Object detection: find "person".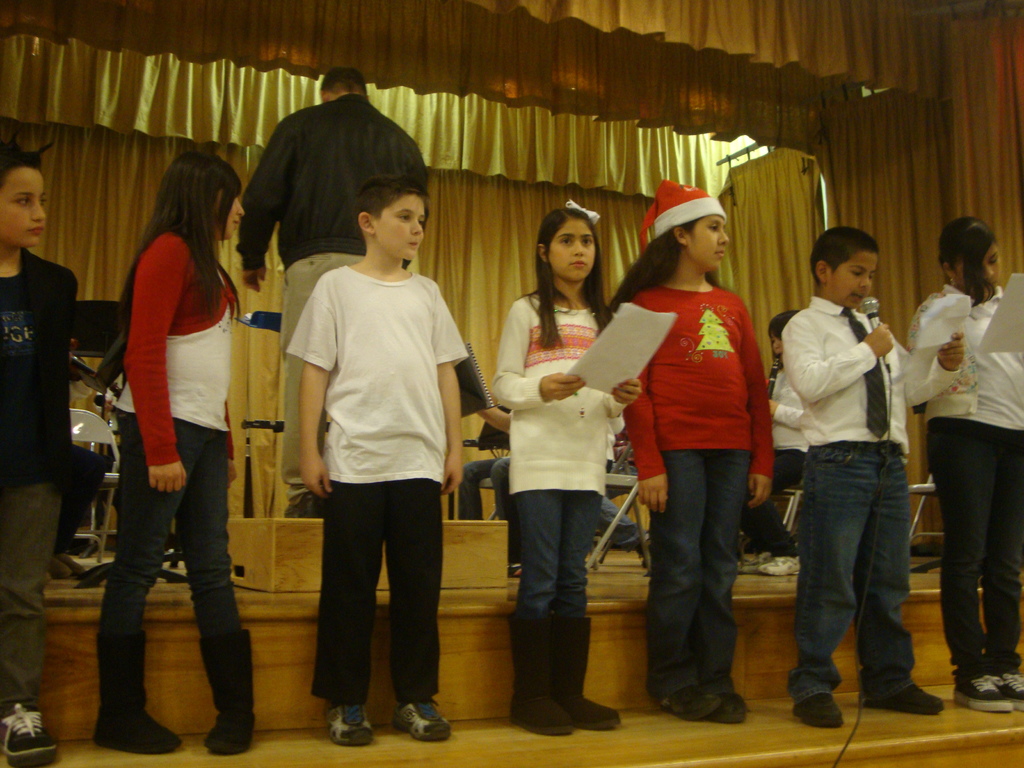
<region>0, 152, 82, 767</region>.
